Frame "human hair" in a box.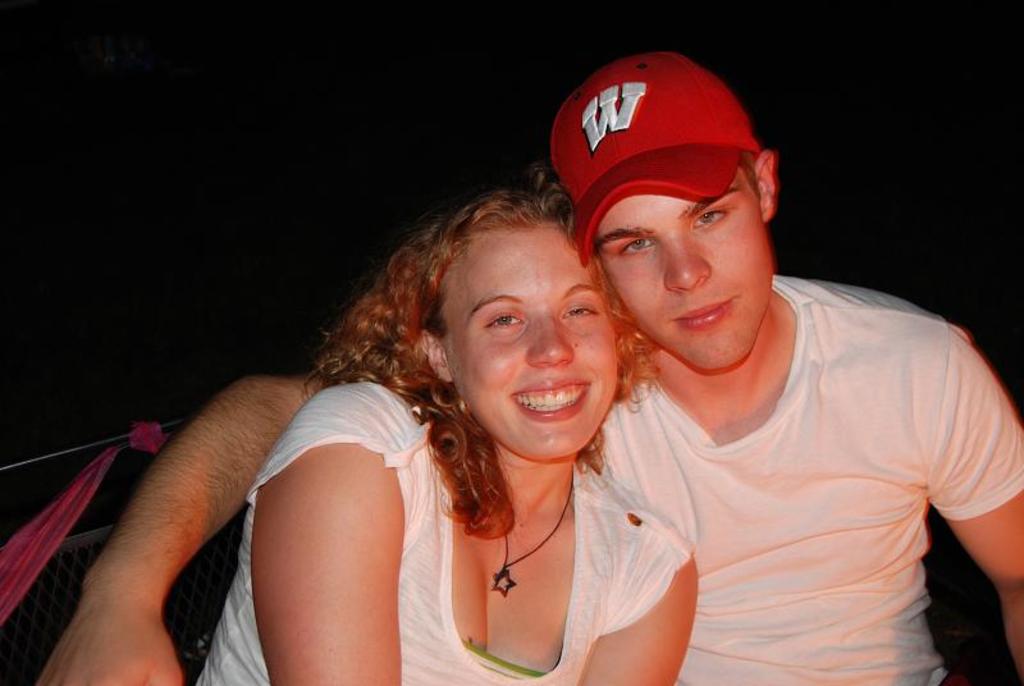
l=737, t=151, r=764, b=198.
